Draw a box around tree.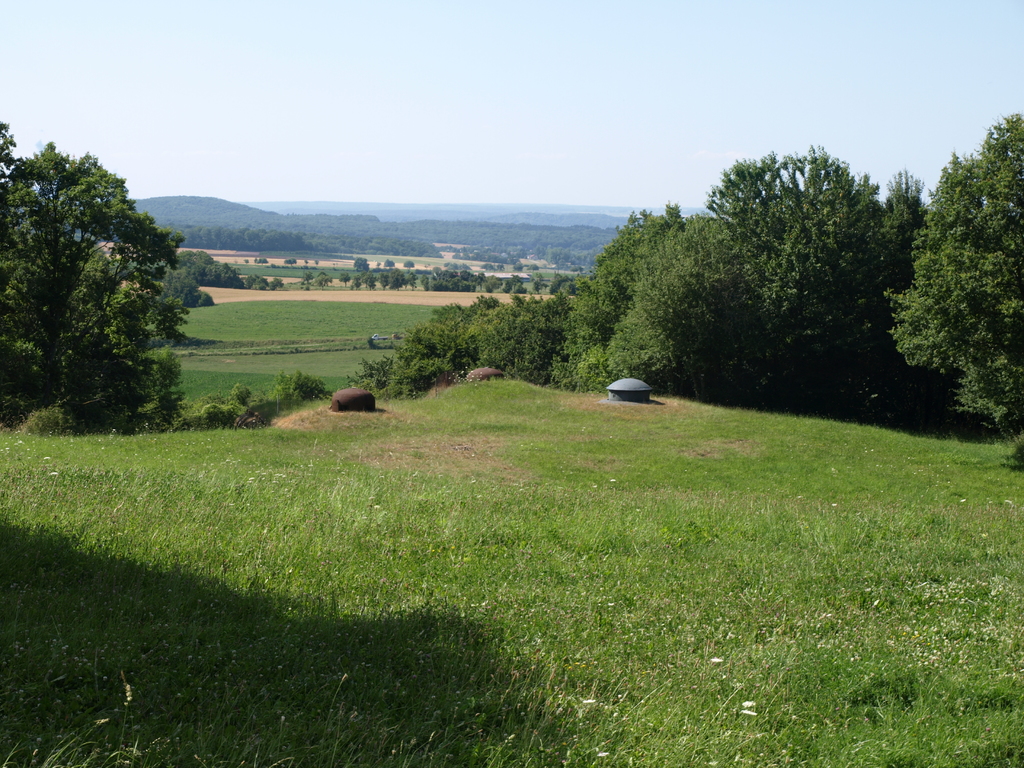
locate(378, 274, 390, 286).
